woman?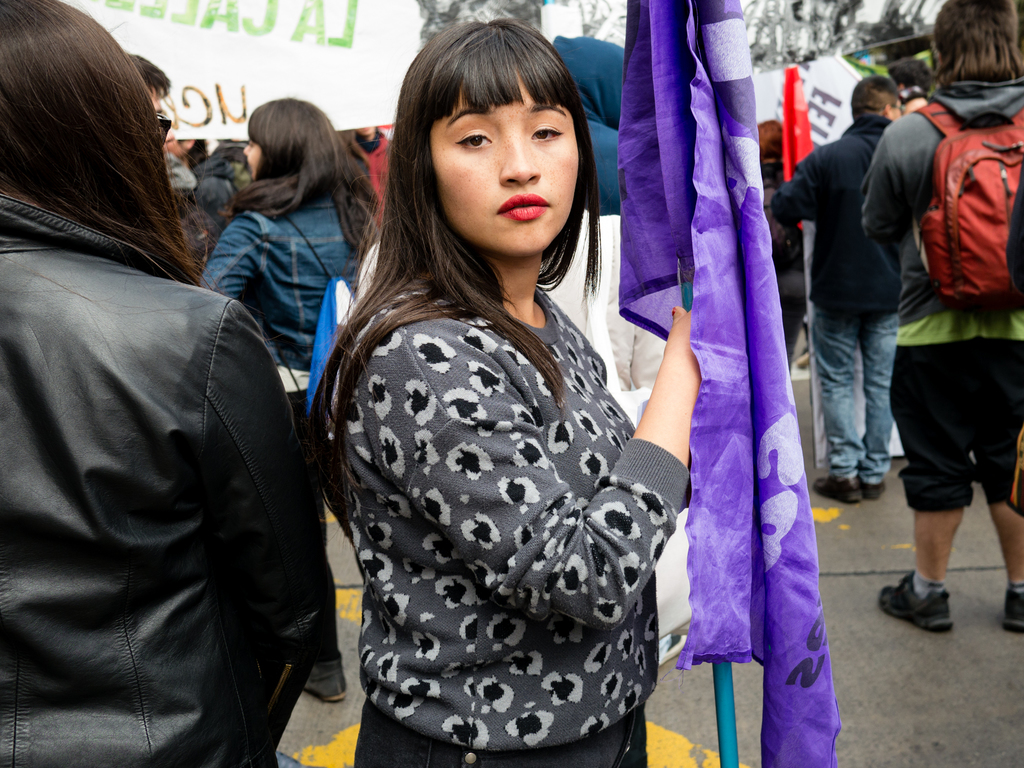
<box>194,98,381,709</box>
